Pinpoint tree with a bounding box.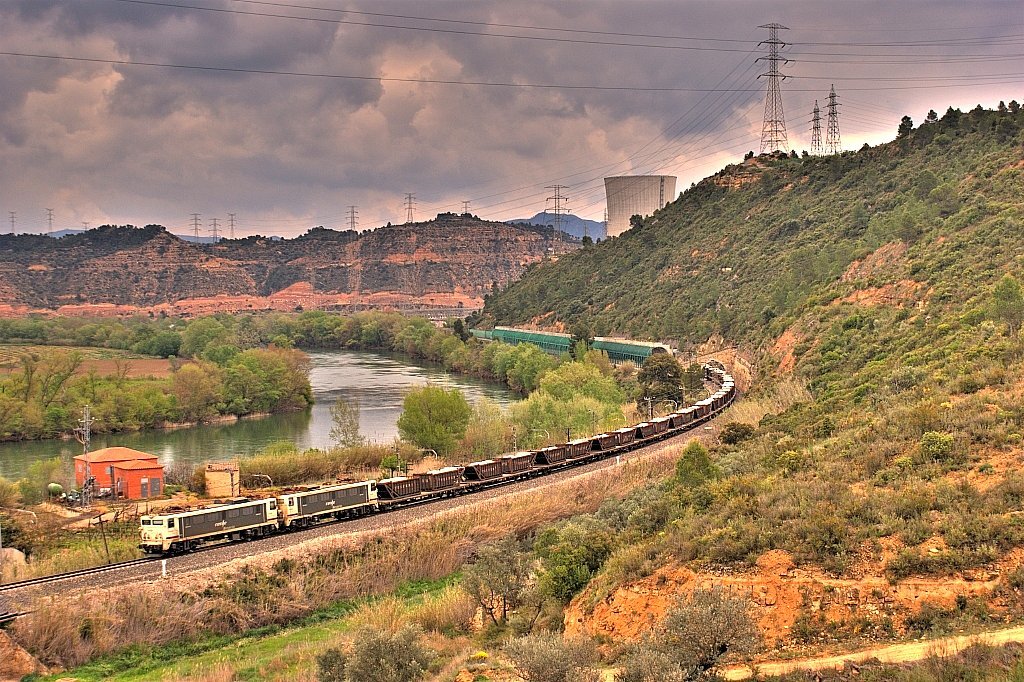
Rect(998, 100, 1004, 113).
